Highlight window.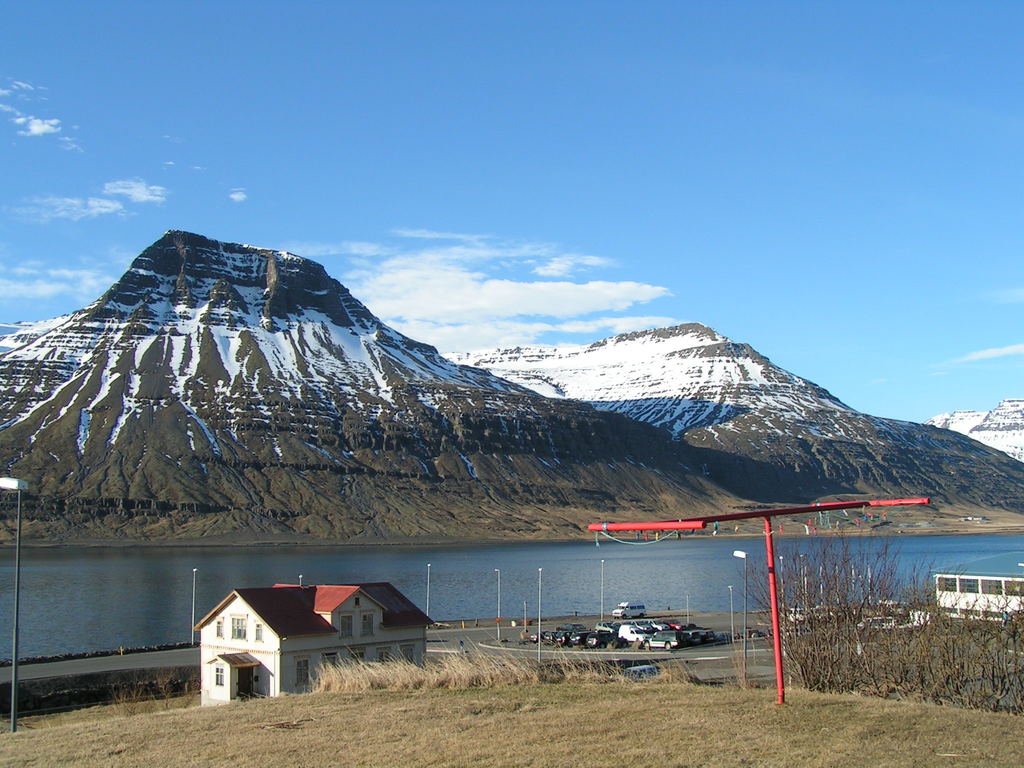
Highlighted region: select_region(374, 645, 390, 666).
